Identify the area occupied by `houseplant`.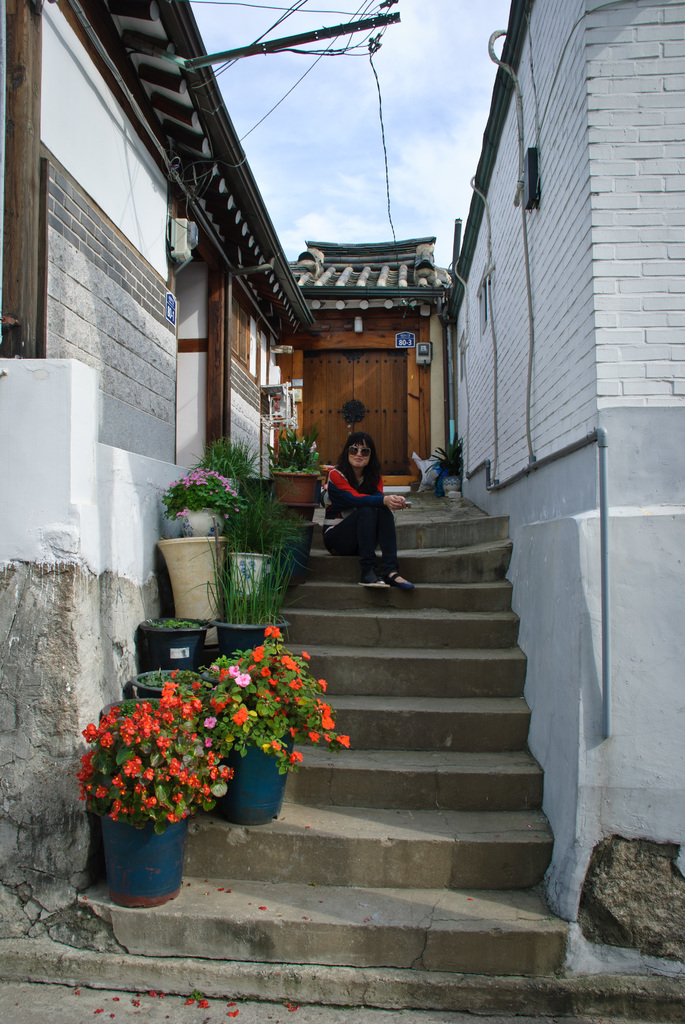
Area: box(240, 496, 298, 550).
